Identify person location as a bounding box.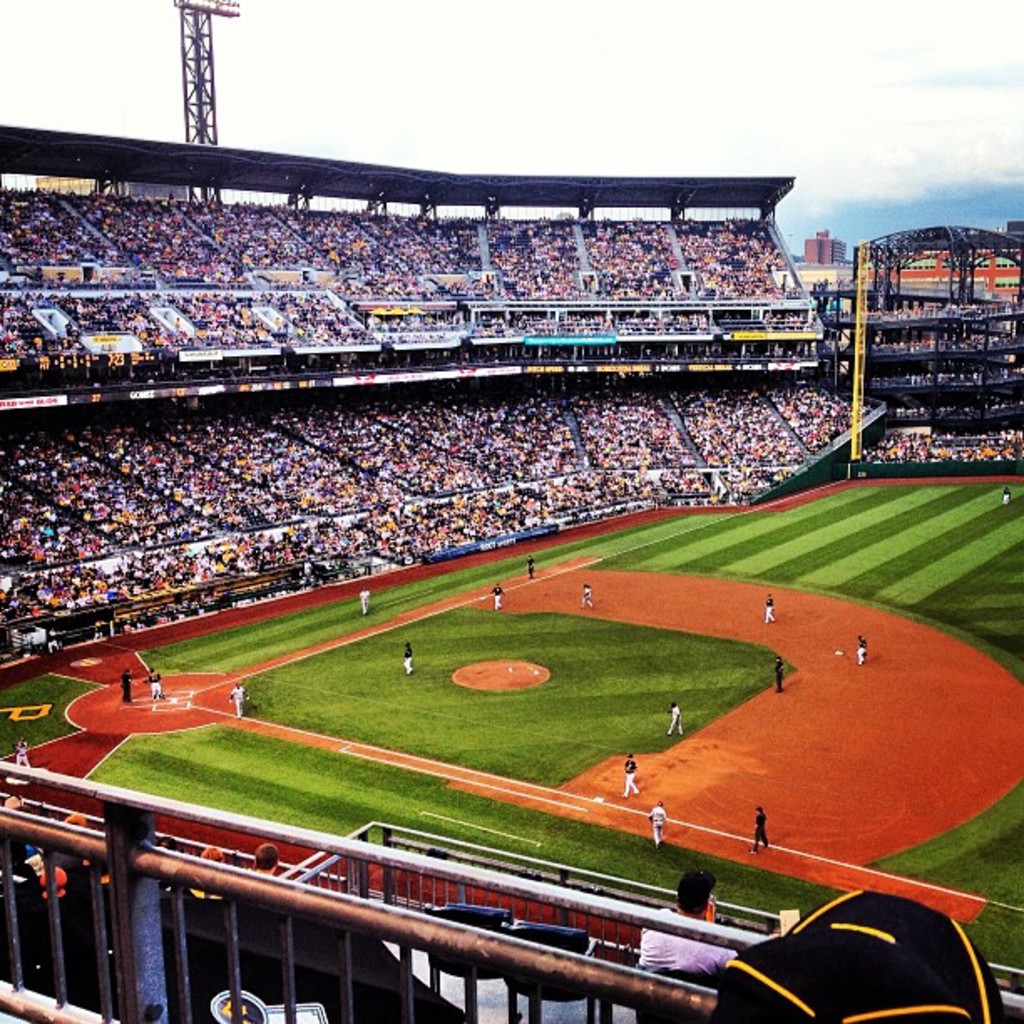
x1=405, y1=639, x2=410, y2=671.
